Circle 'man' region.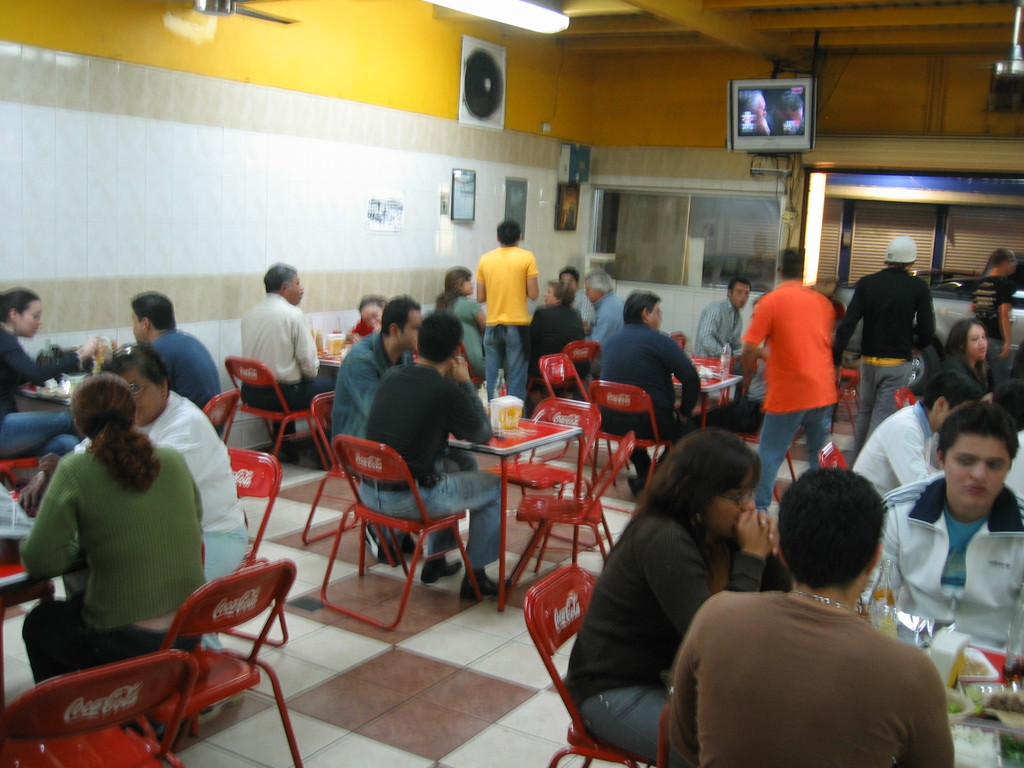
Region: 687,273,772,406.
